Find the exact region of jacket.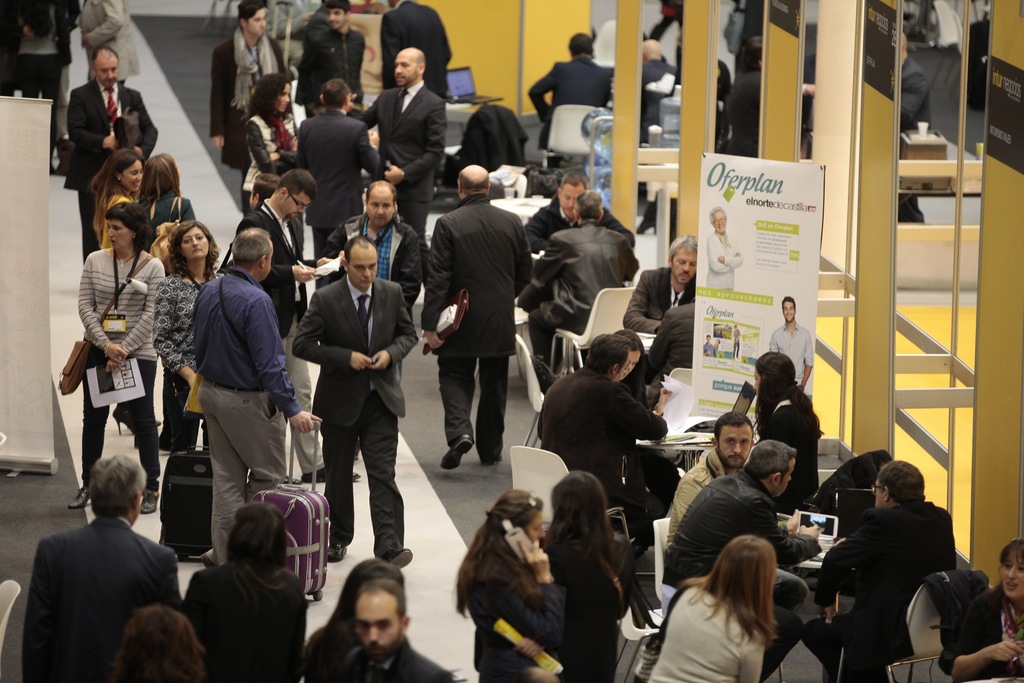
Exact region: BBox(926, 568, 991, 676).
